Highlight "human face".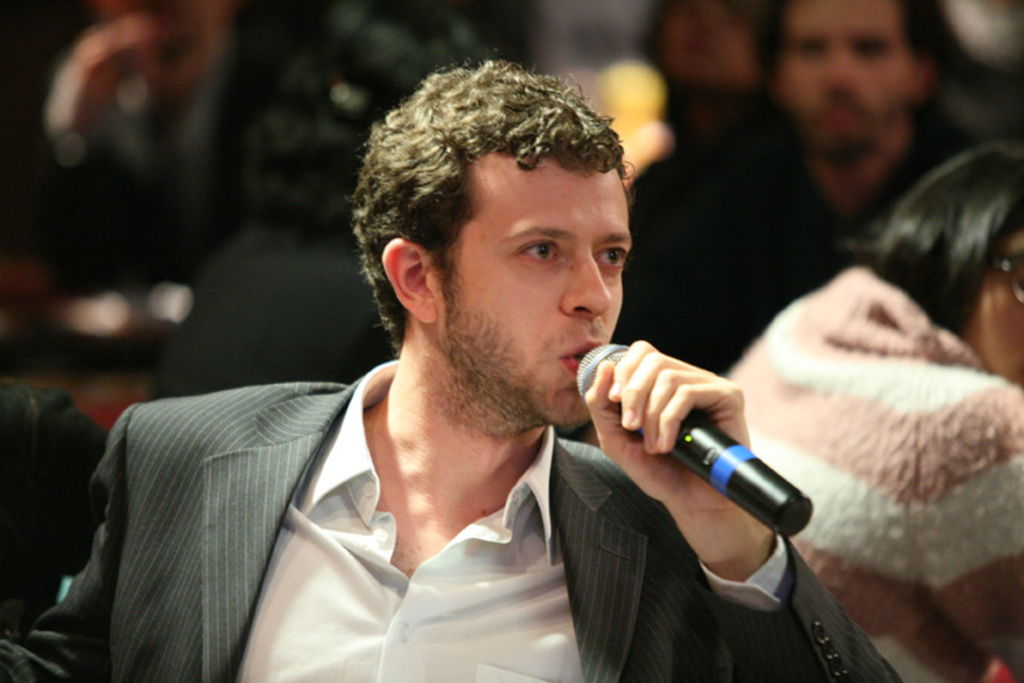
Highlighted region: box(431, 153, 634, 425).
